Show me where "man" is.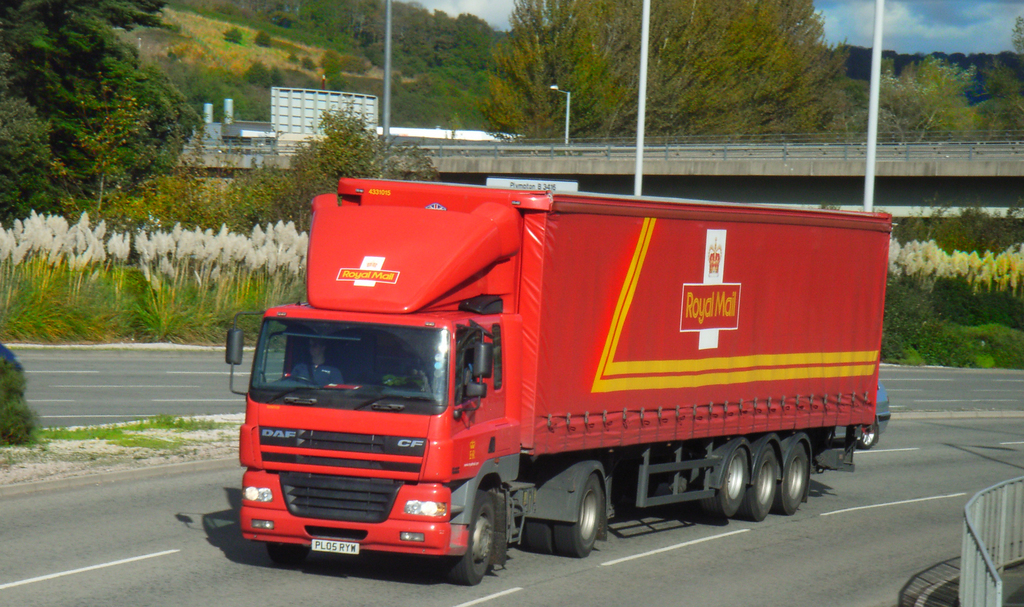
"man" is at bbox(288, 339, 344, 384).
